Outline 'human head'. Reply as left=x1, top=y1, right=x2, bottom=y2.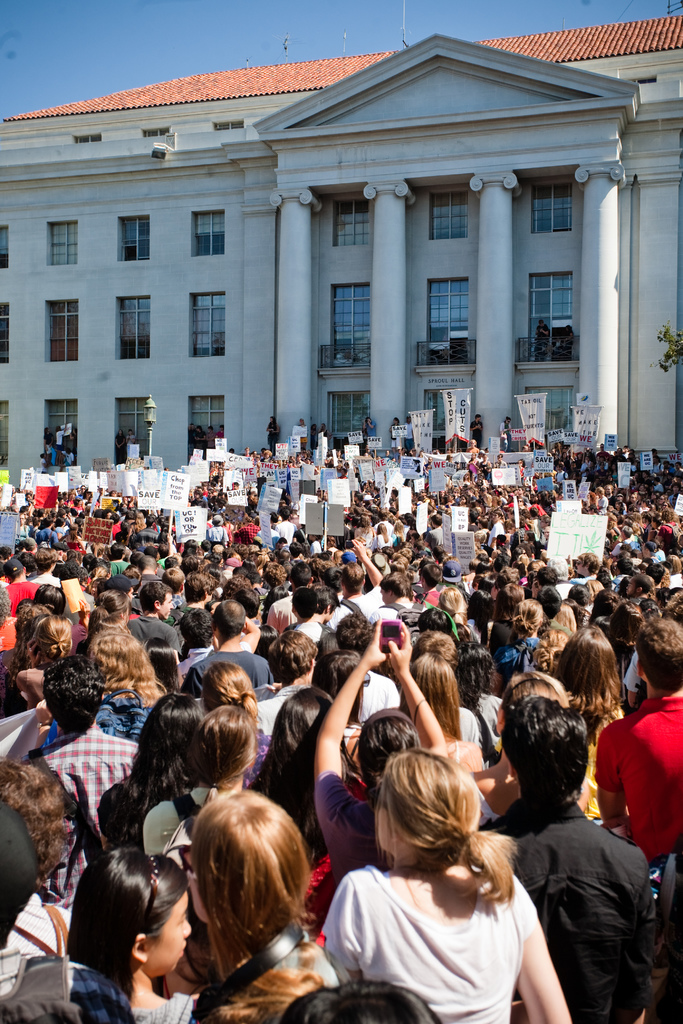
left=332, top=612, right=376, bottom=655.
